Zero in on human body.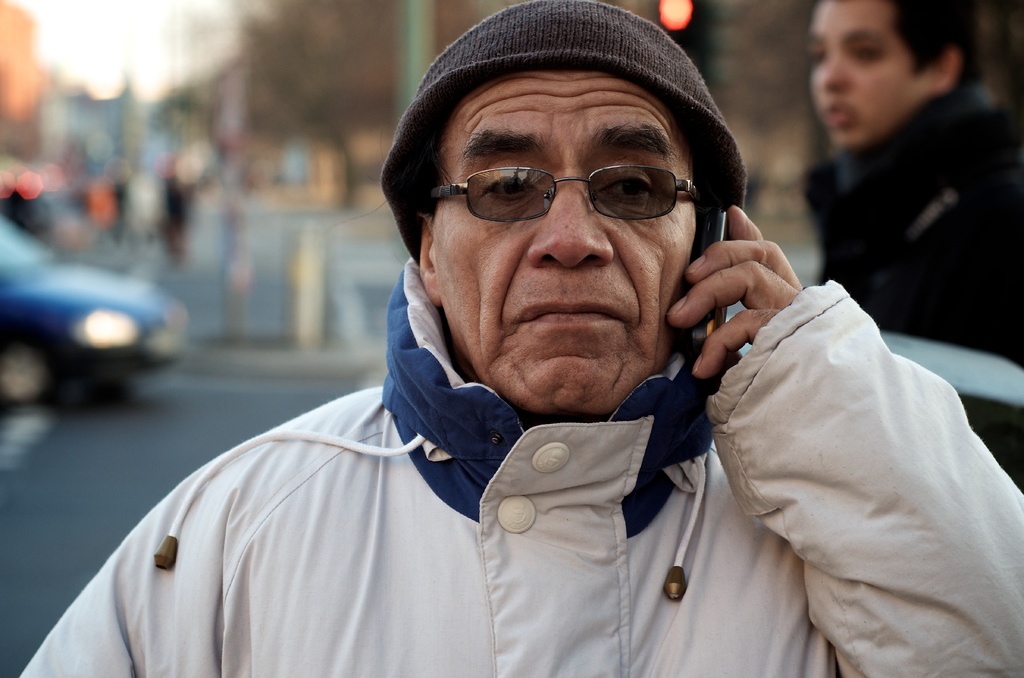
Zeroed in: (808, 0, 1023, 498).
